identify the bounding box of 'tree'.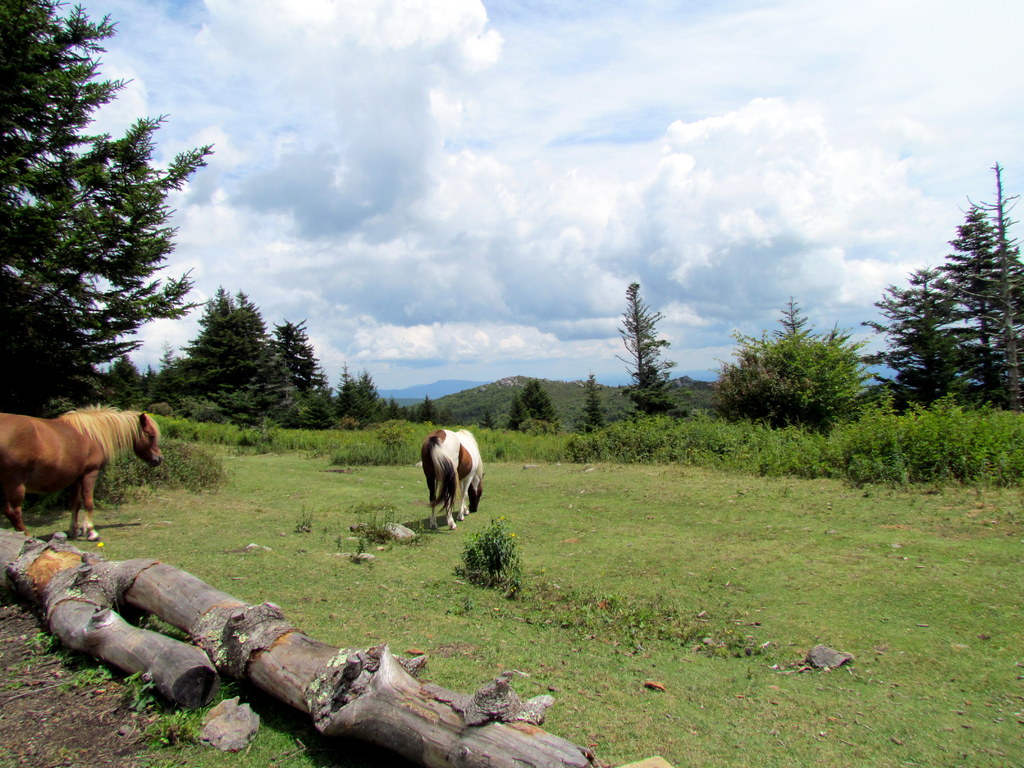
953, 166, 1023, 415.
